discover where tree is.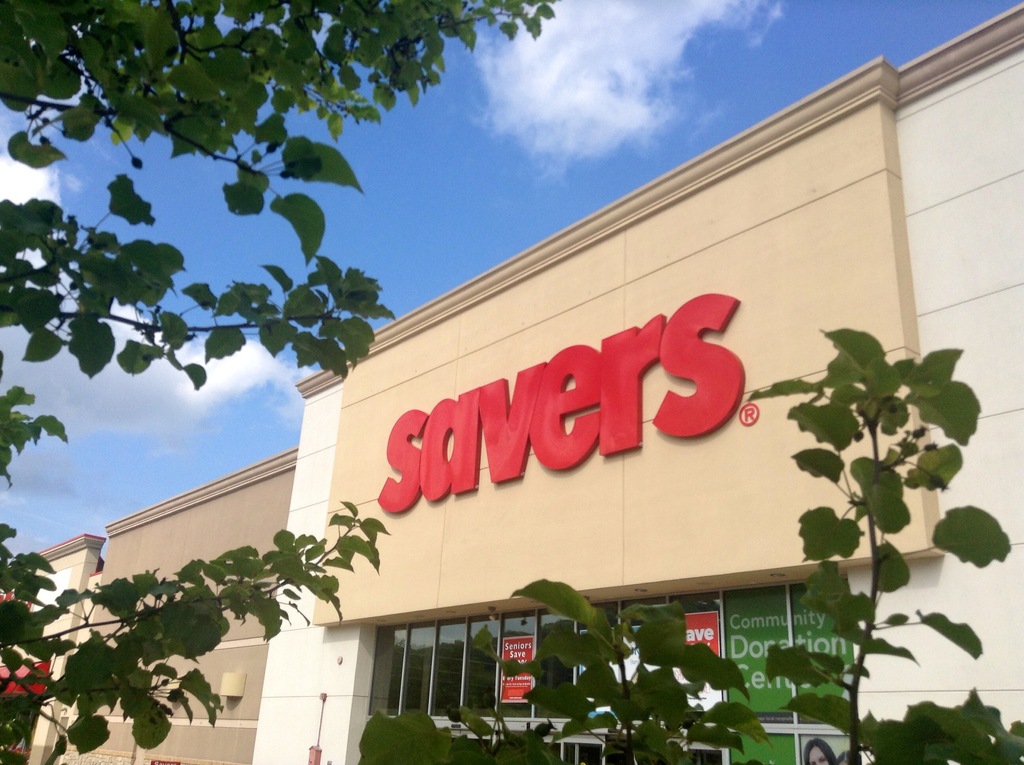
Discovered at (359, 323, 1023, 761).
